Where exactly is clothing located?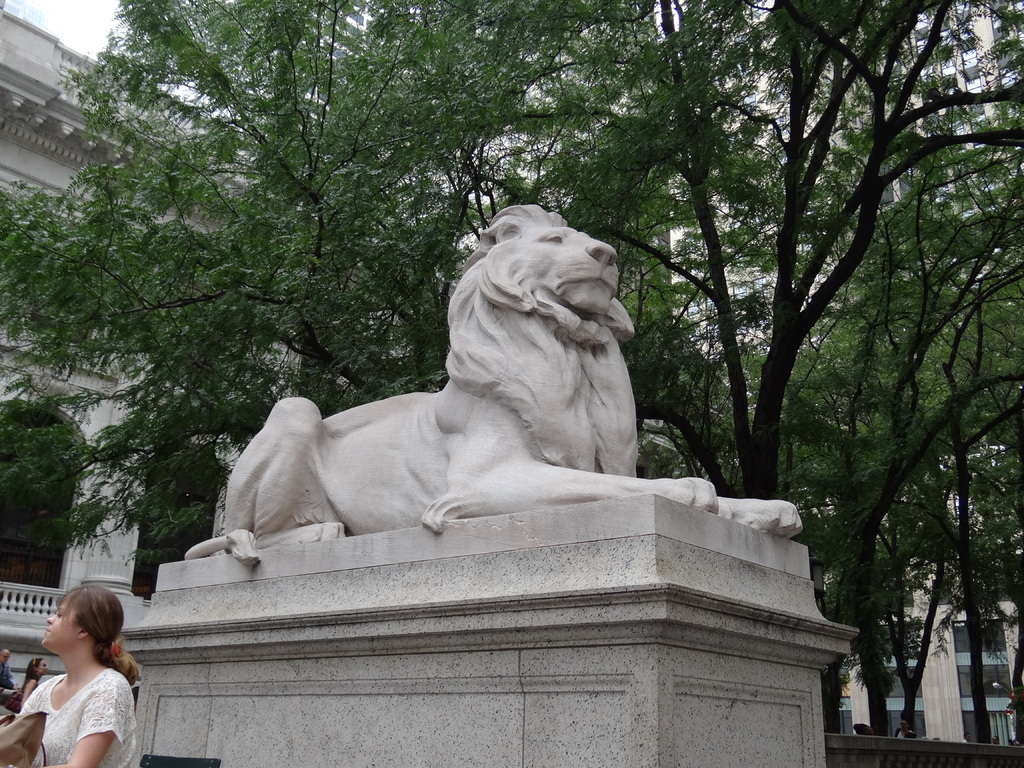
Its bounding box is 11, 659, 144, 747.
